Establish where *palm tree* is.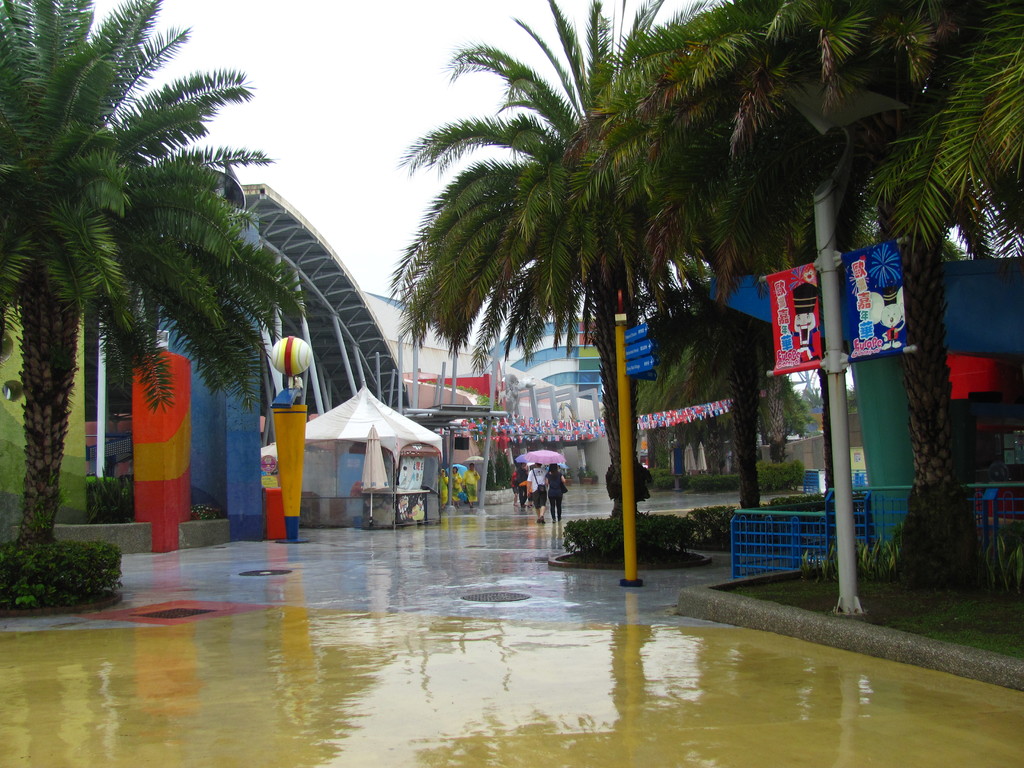
Established at rect(428, 43, 854, 564).
